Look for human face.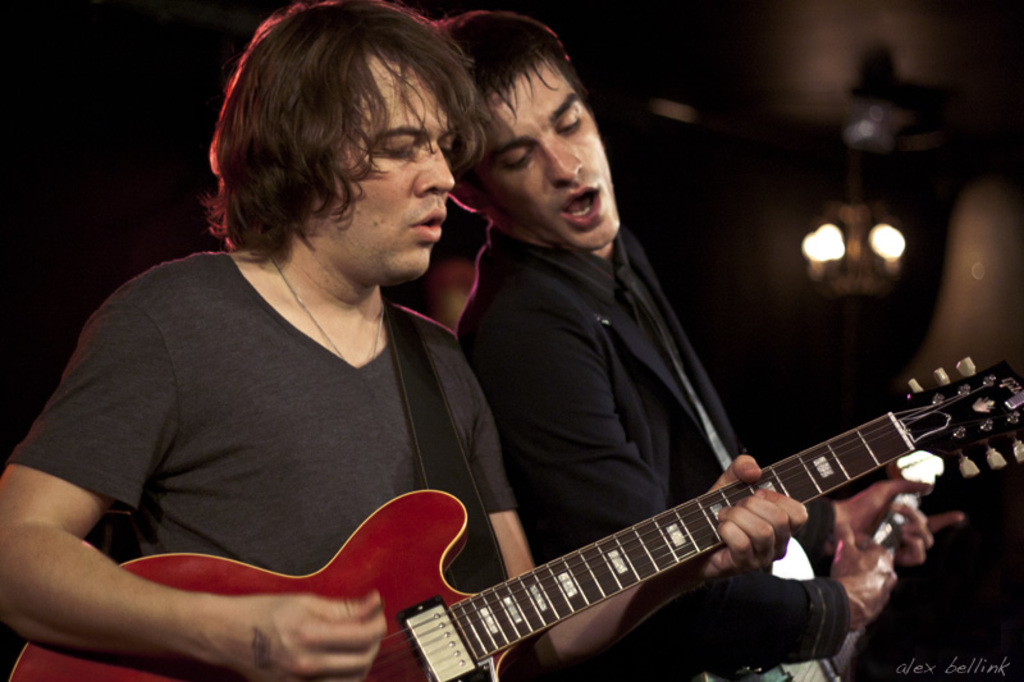
Found: locate(315, 63, 462, 283).
